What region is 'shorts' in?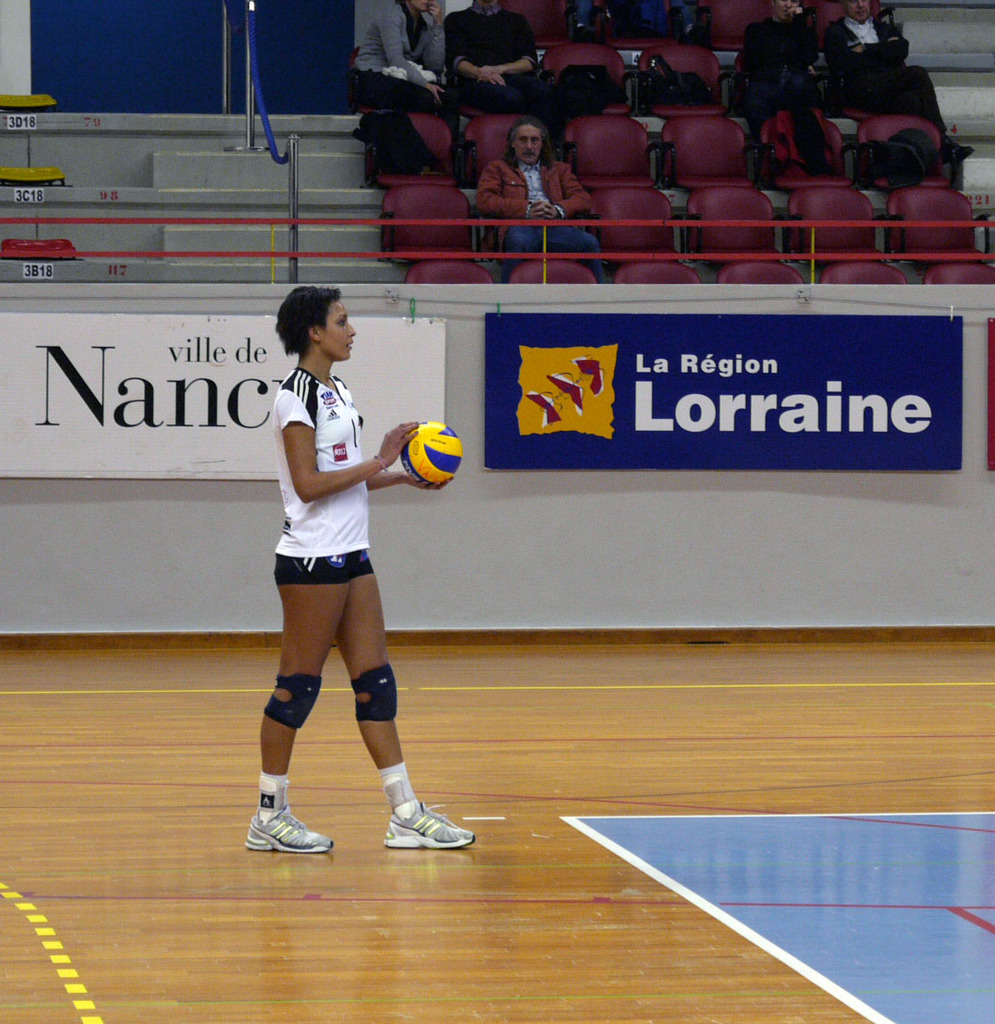
locate(272, 550, 375, 586).
